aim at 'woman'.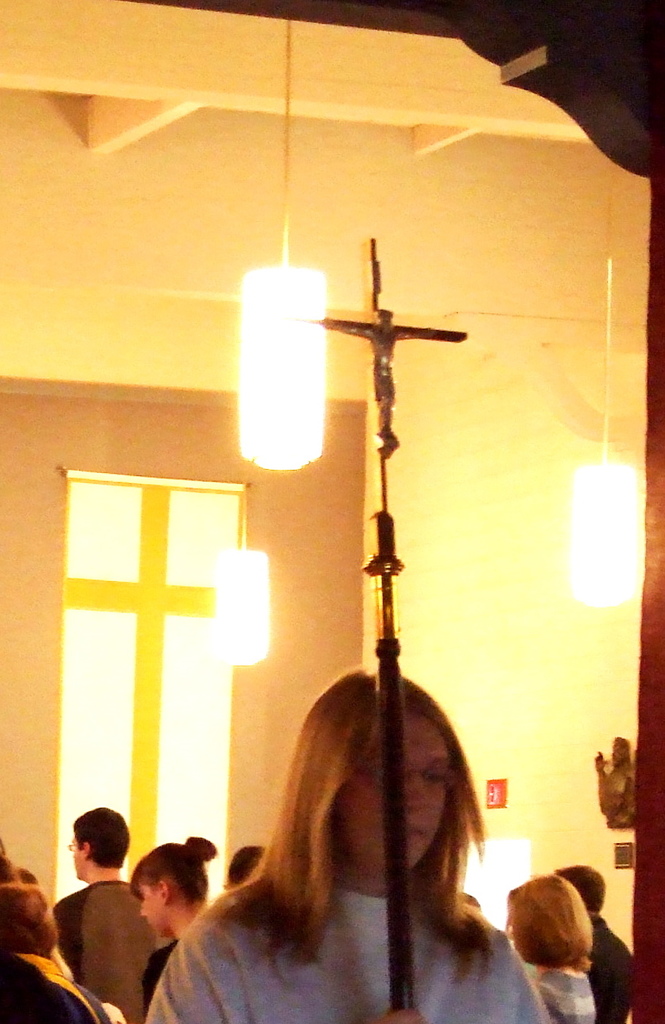
Aimed at [left=124, top=833, right=219, bottom=1000].
